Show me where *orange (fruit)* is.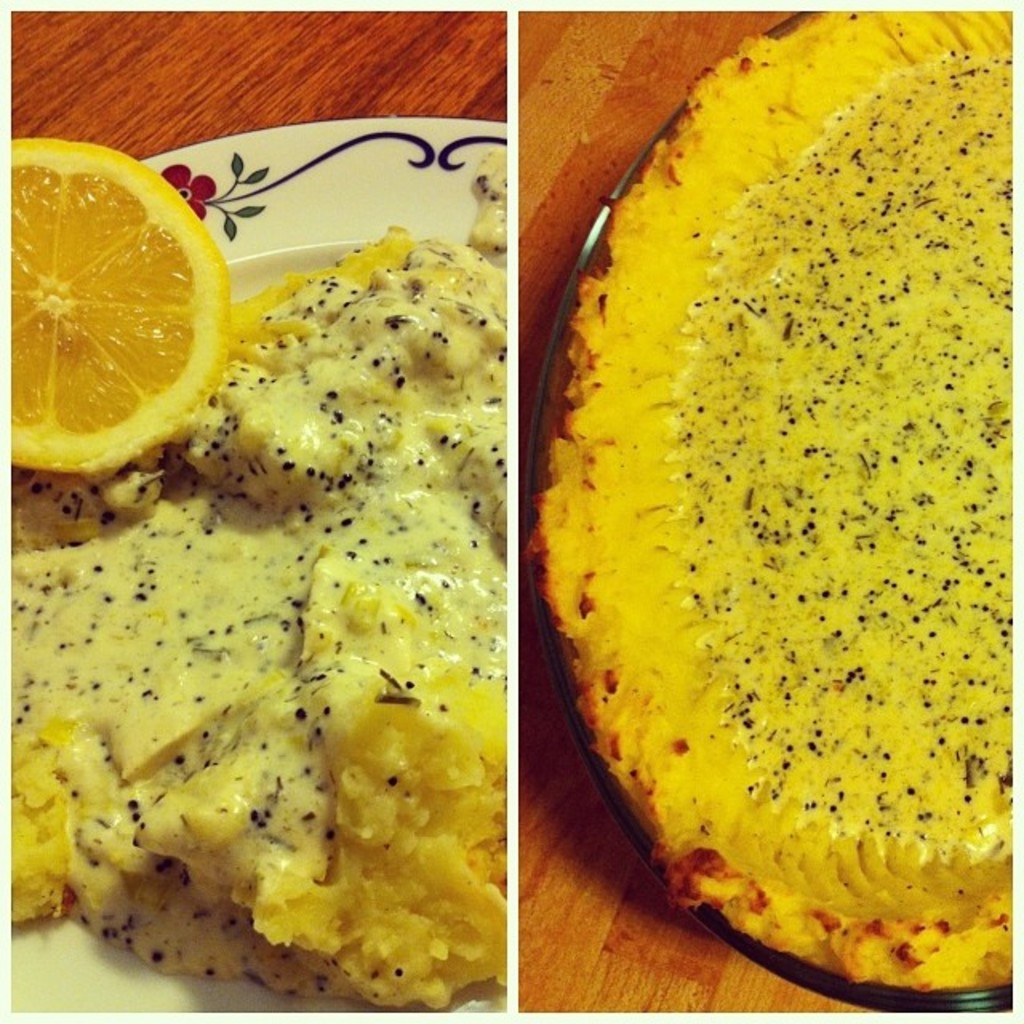
*orange (fruit)* is at [left=0, top=147, right=232, bottom=504].
